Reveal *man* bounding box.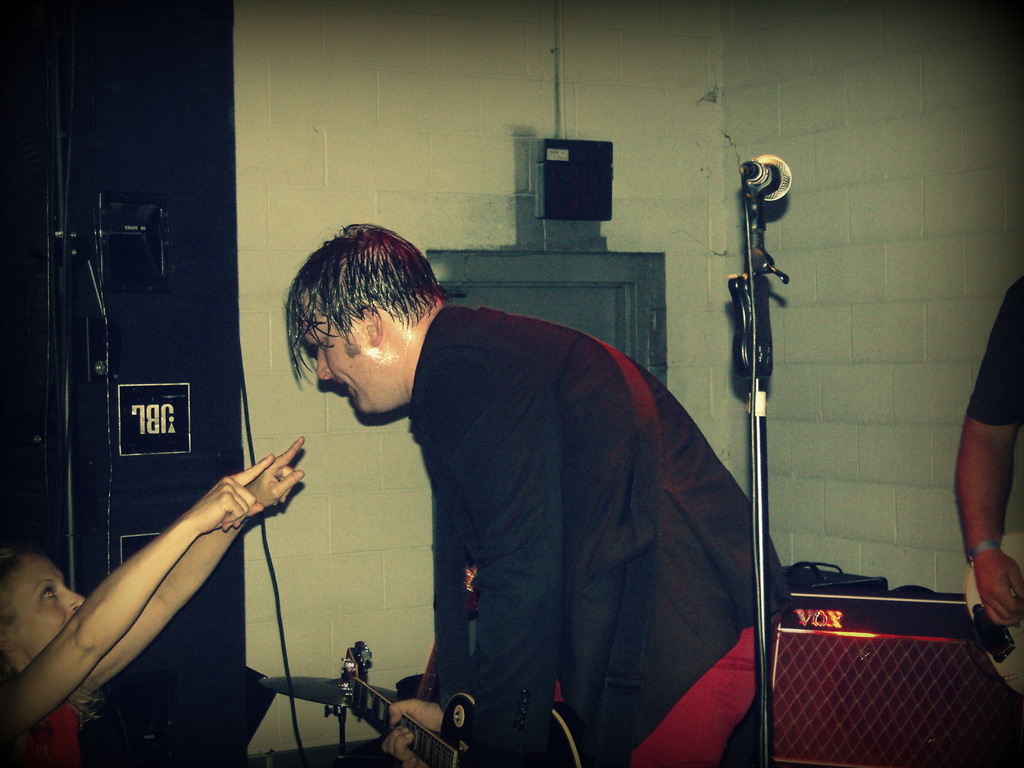
Revealed: 954:276:1023:627.
